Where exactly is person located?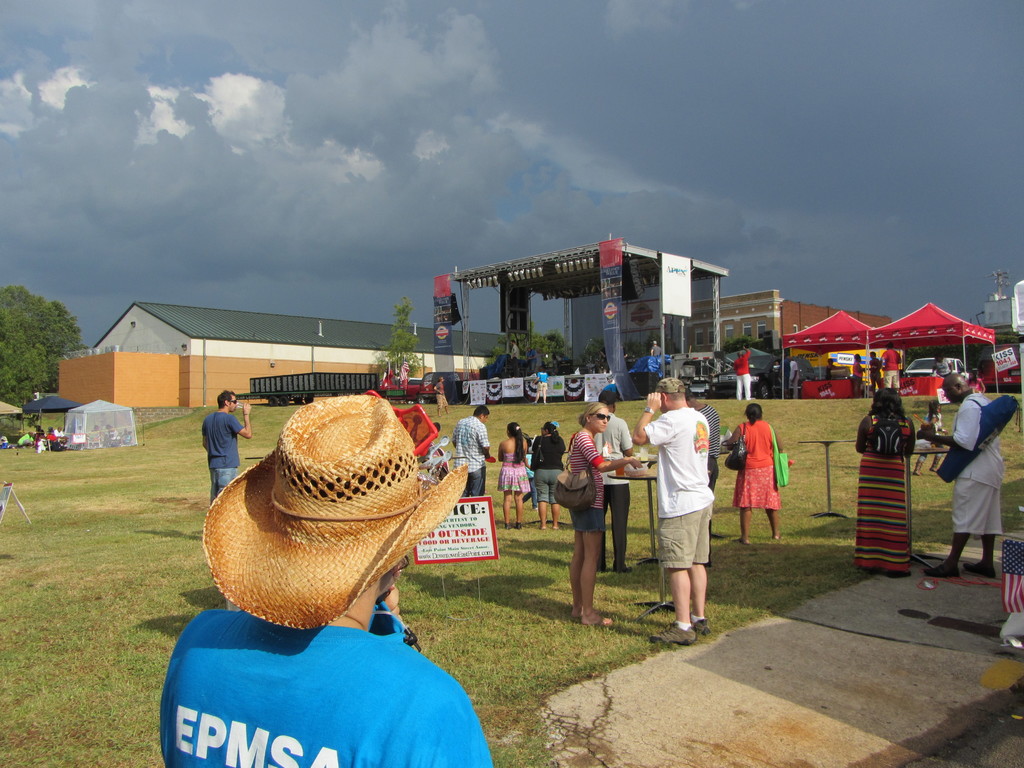
Its bounding box is x1=442, y1=401, x2=495, y2=511.
